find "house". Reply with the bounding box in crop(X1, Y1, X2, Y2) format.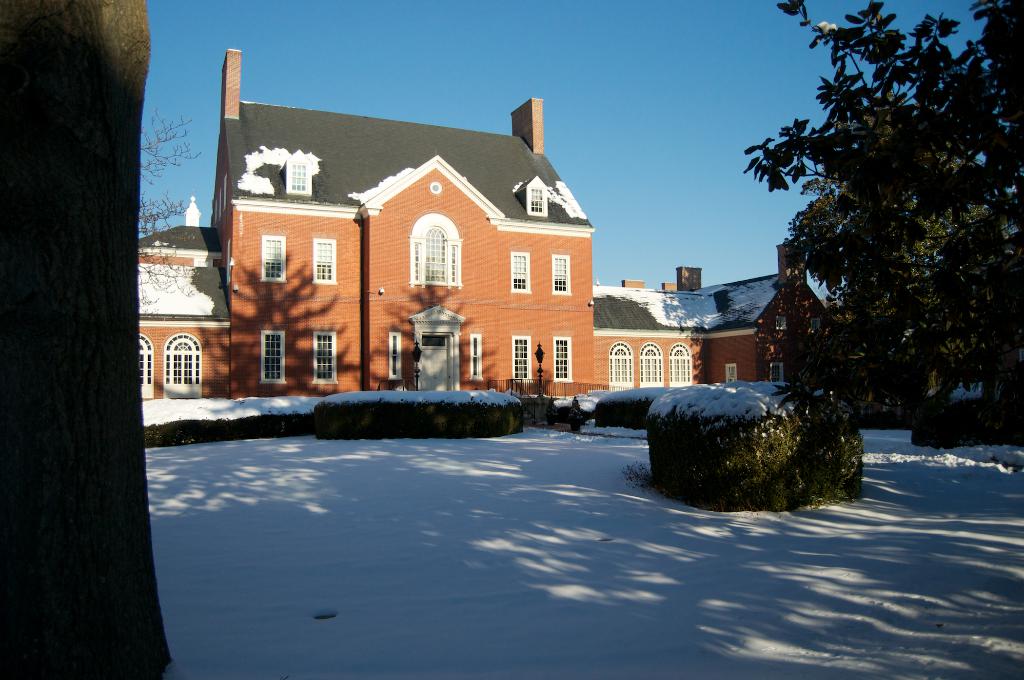
crop(598, 232, 852, 407).
